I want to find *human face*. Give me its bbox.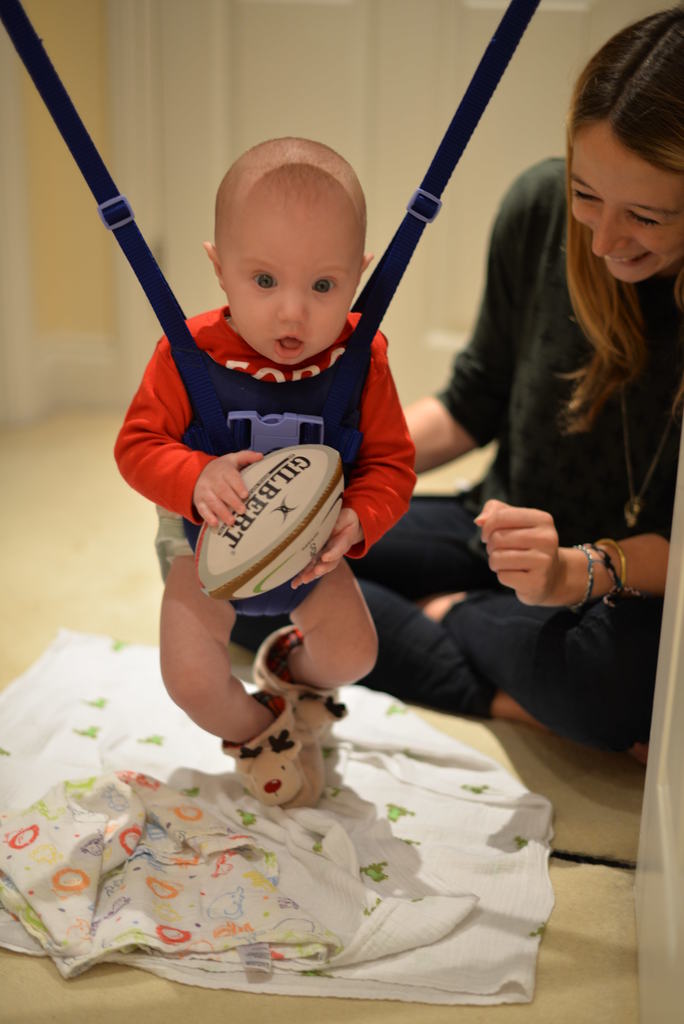
224/185/364/371.
